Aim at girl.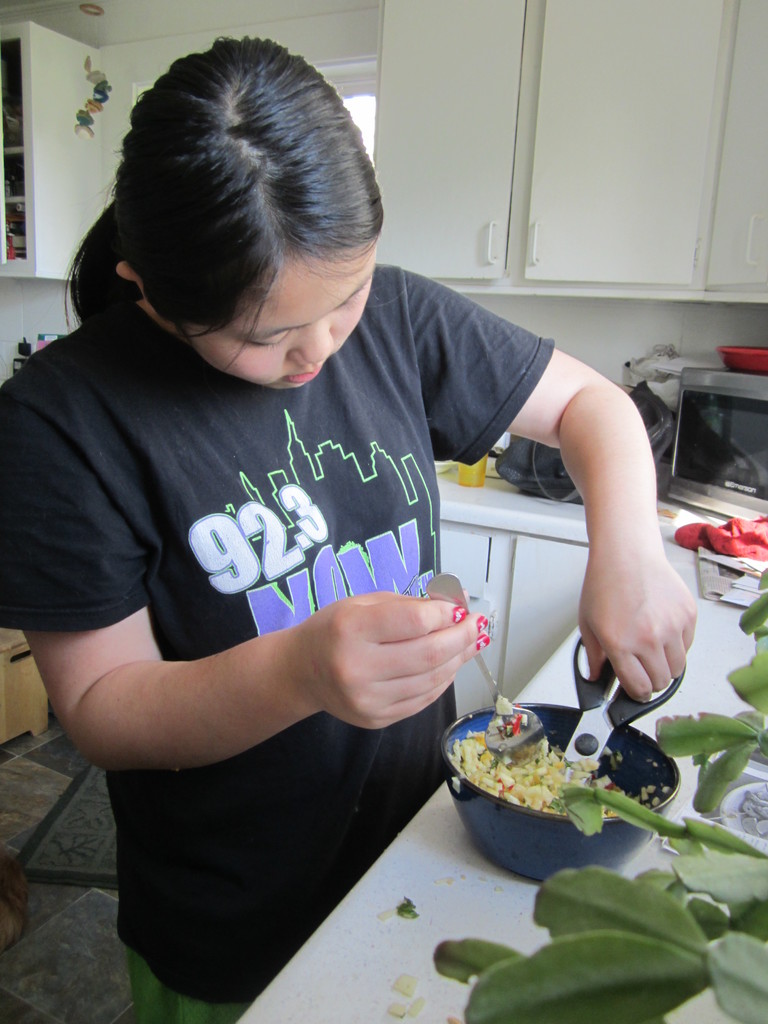
Aimed at [3,29,700,1019].
